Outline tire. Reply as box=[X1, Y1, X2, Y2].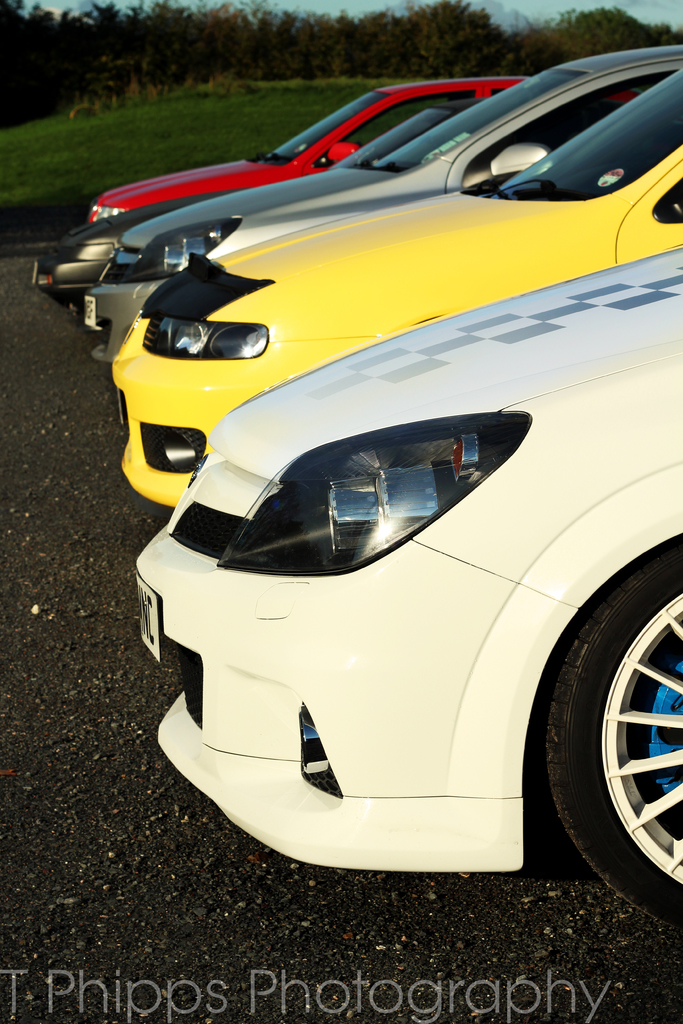
box=[534, 538, 682, 929].
